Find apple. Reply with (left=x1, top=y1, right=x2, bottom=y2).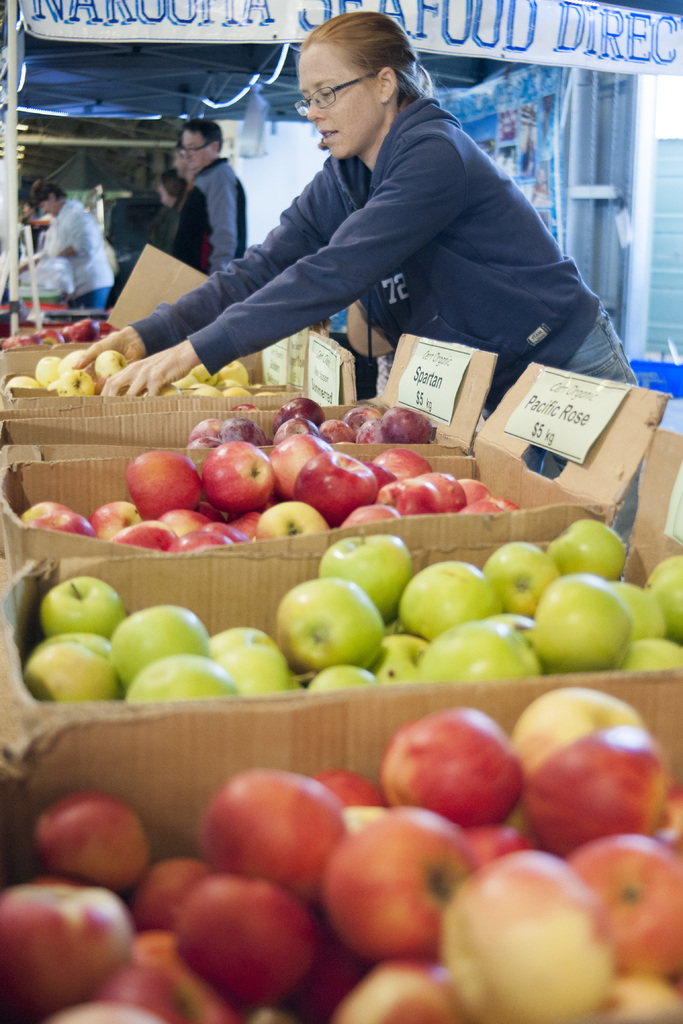
(left=273, top=575, right=397, bottom=684).
